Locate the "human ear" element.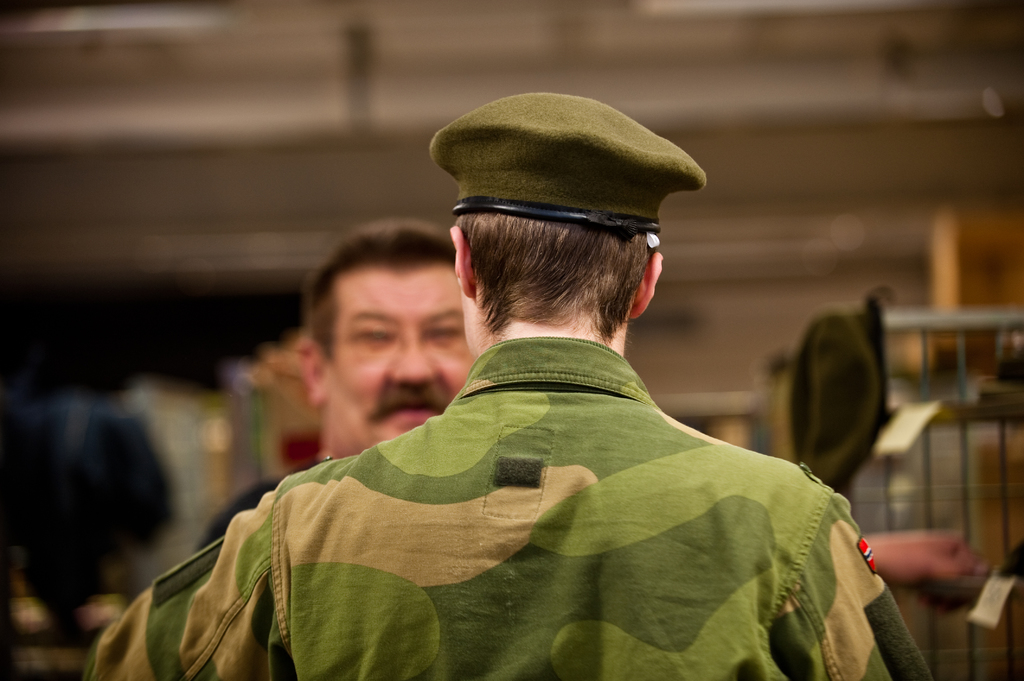
Element bbox: 299 344 329 406.
